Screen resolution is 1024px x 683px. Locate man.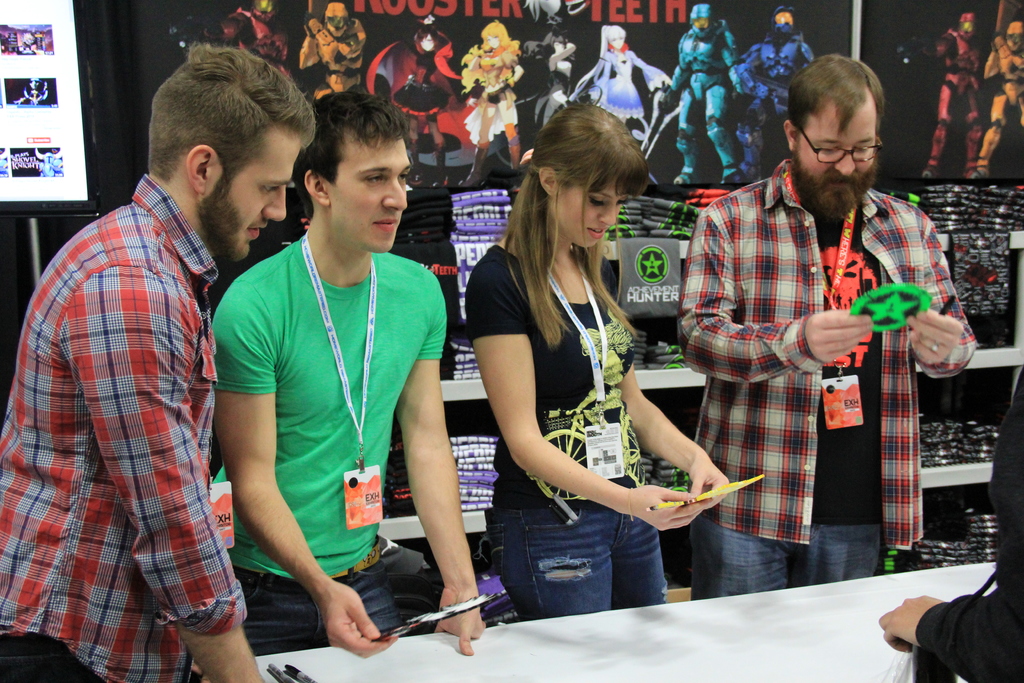
pyautogui.locateOnScreen(963, 19, 1023, 183).
